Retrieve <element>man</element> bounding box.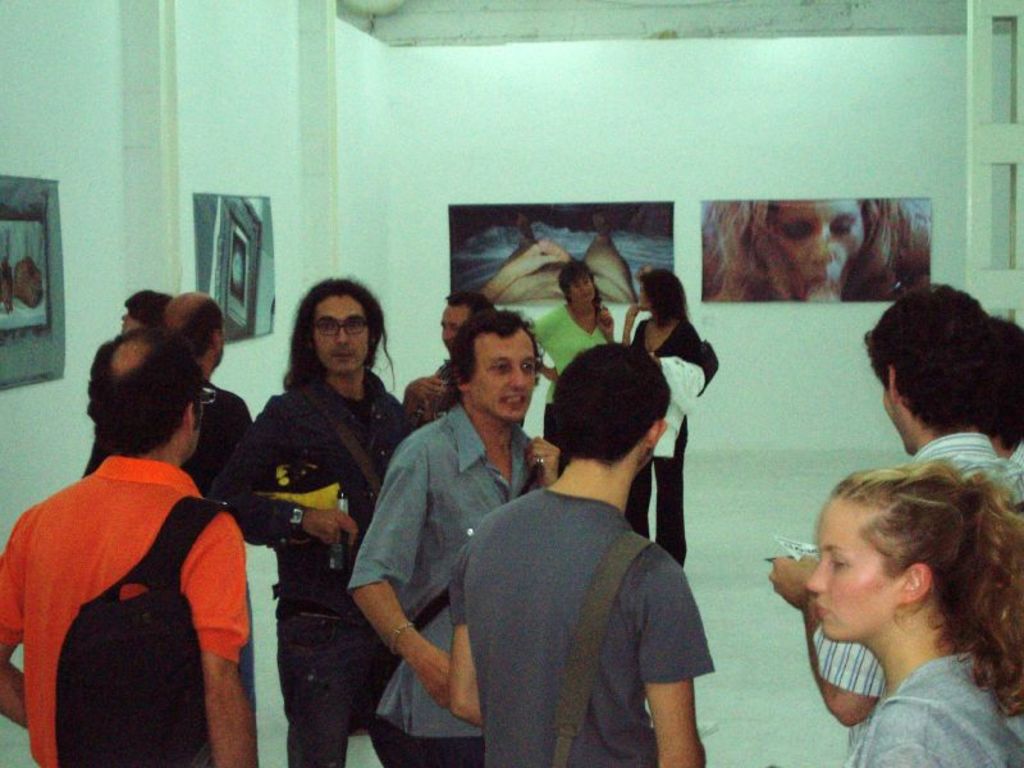
Bounding box: select_region(449, 339, 717, 767).
